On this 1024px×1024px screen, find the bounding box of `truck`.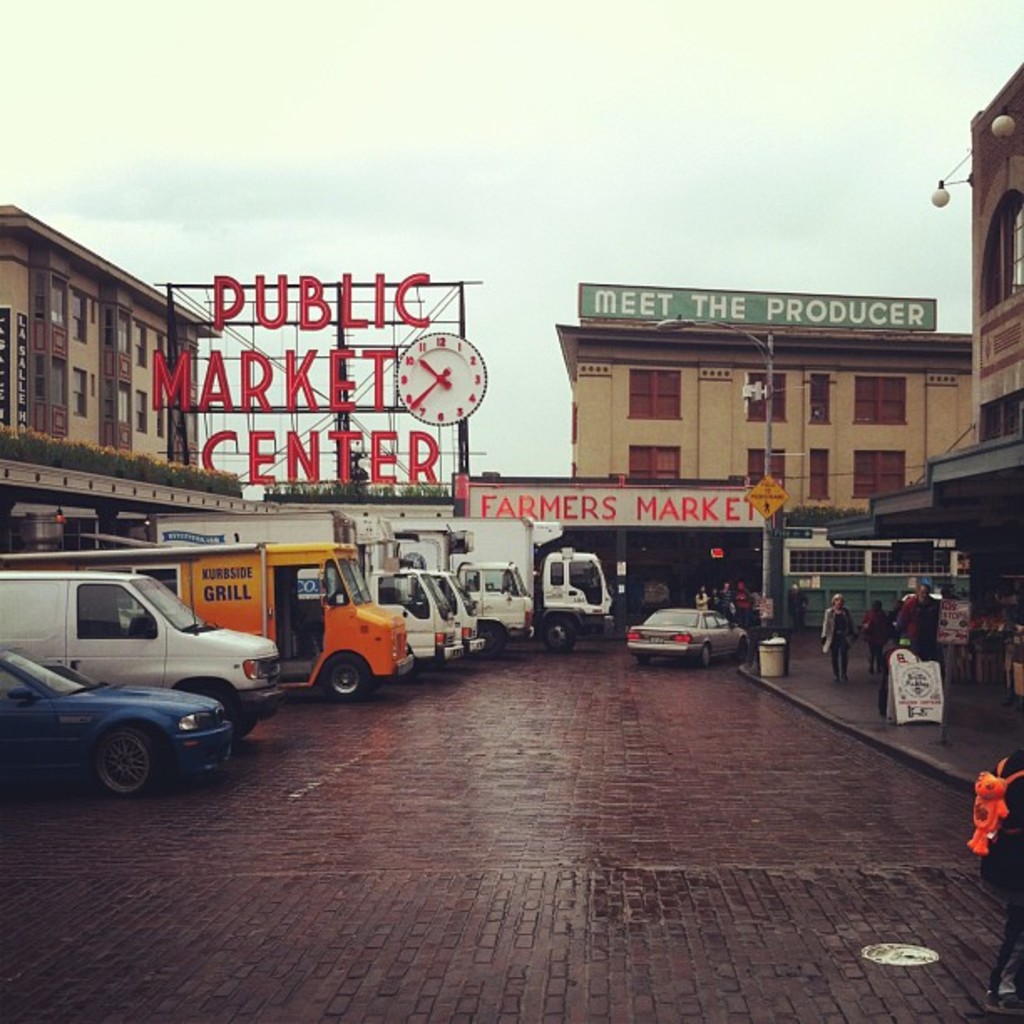
Bounding box: box(0, 537, 418, 703).
